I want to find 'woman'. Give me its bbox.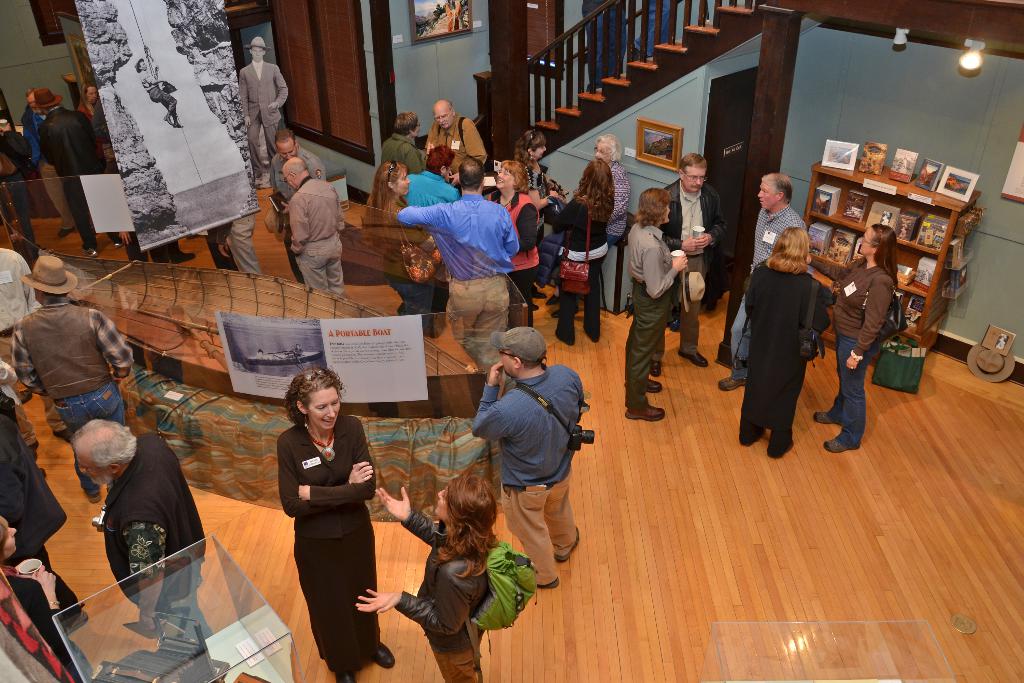
488,160,543,328.
